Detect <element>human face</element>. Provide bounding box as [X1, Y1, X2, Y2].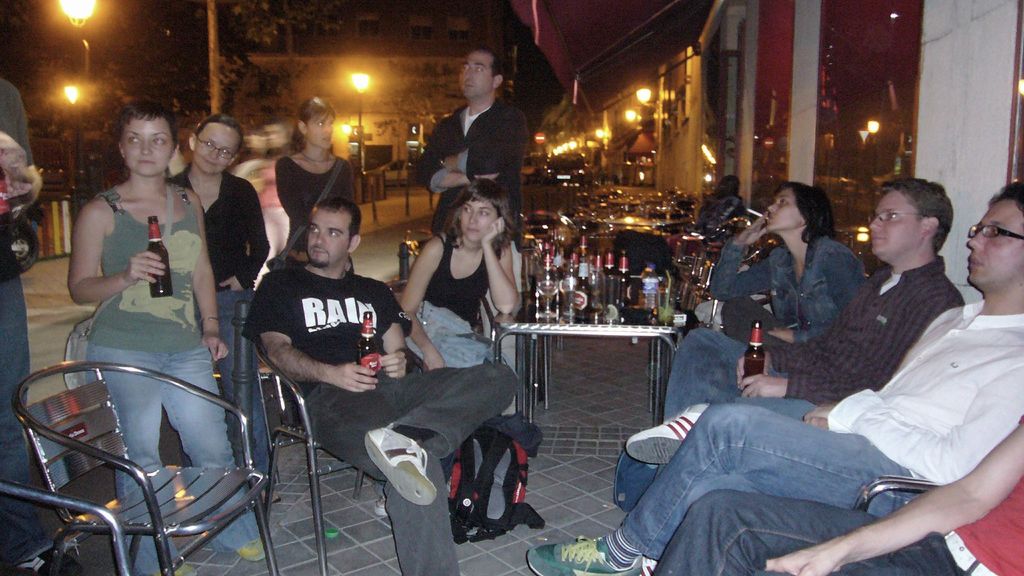
[867, 188, 920, 255].
